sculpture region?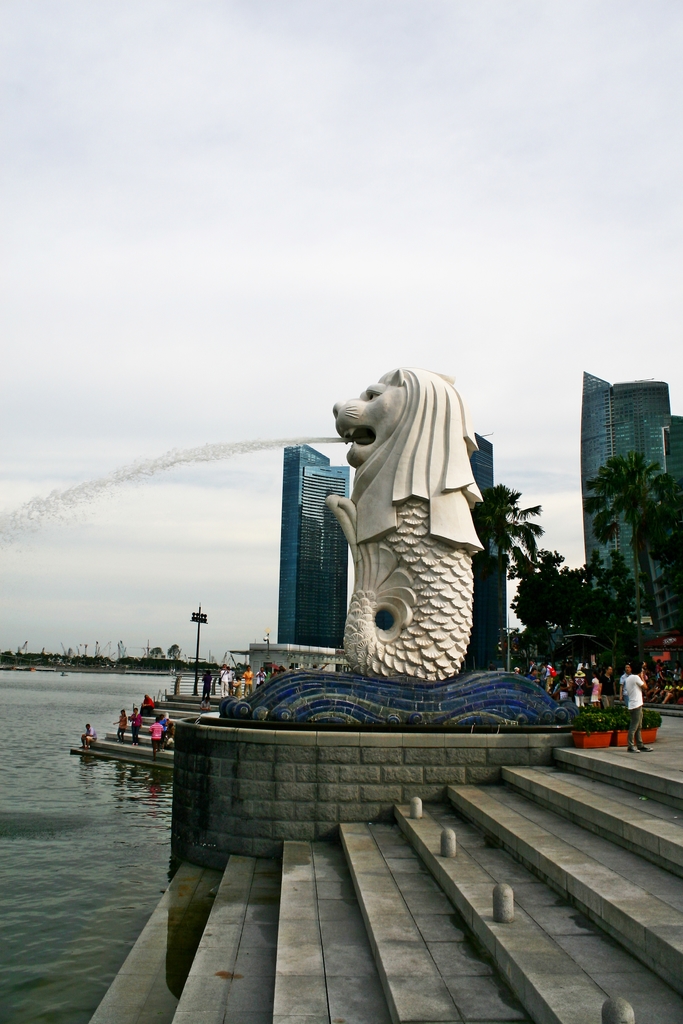
[x1=334, y1=364, x2=475, y2=682]
